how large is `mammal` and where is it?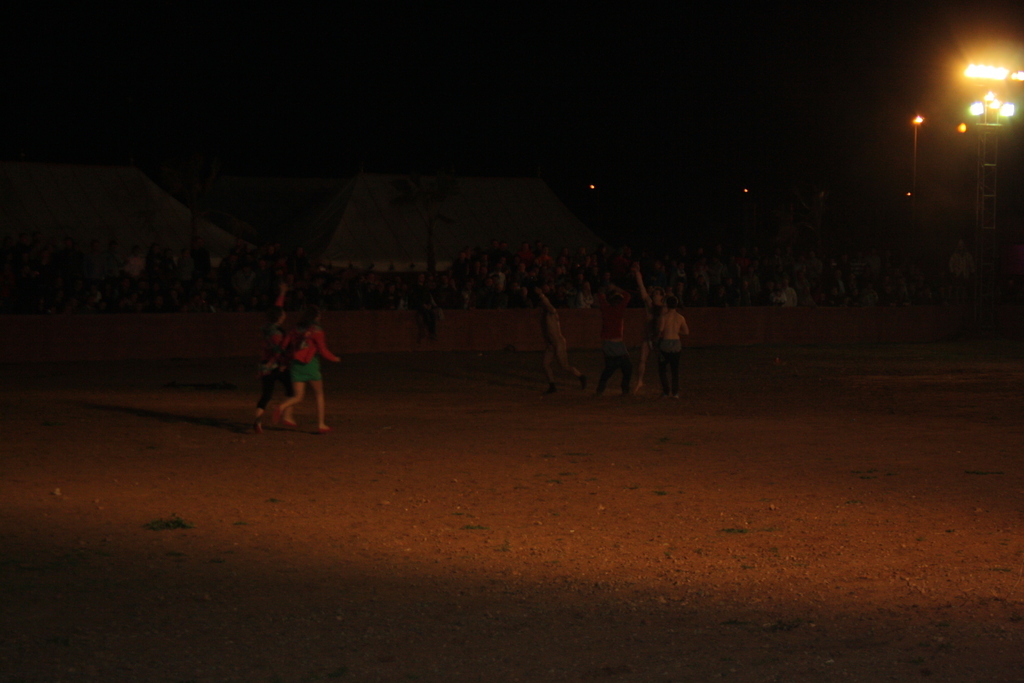
Bounding box: 633,254,664,393.
